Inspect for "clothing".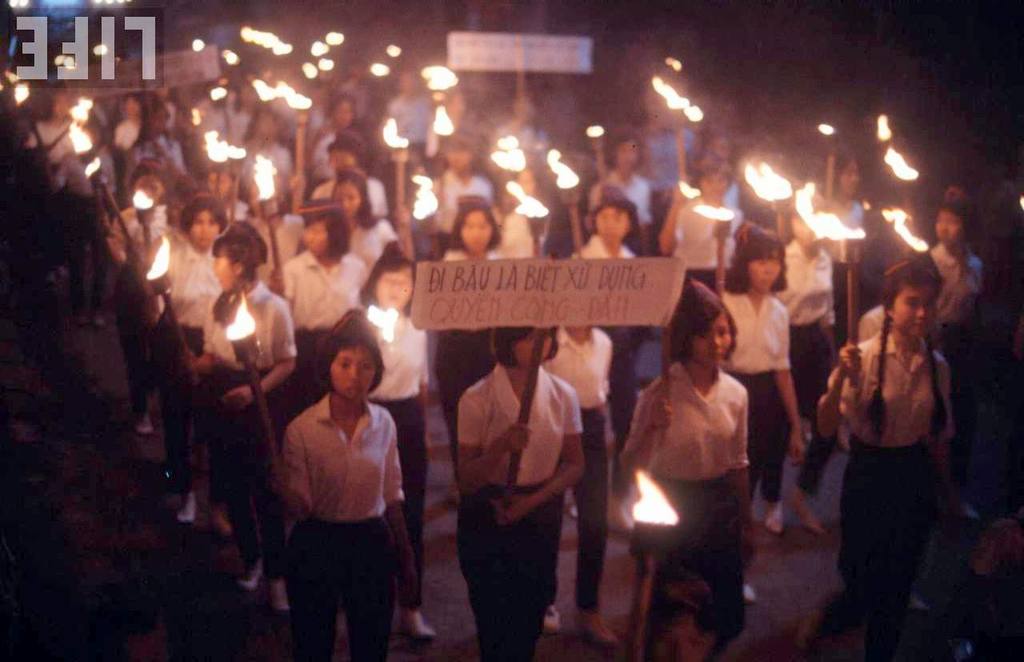
Inspection: bbox=[725, 285, 782, 500].
